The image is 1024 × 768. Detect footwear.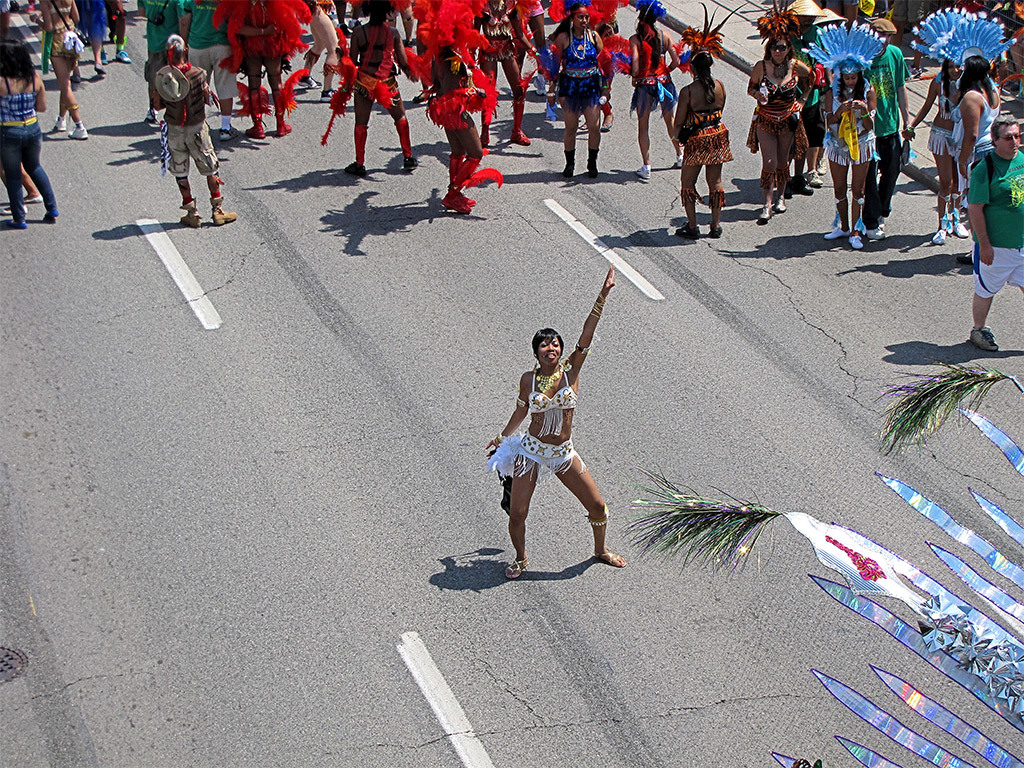
Detection: x1=785 y1=182 x2=795 y2=201.
